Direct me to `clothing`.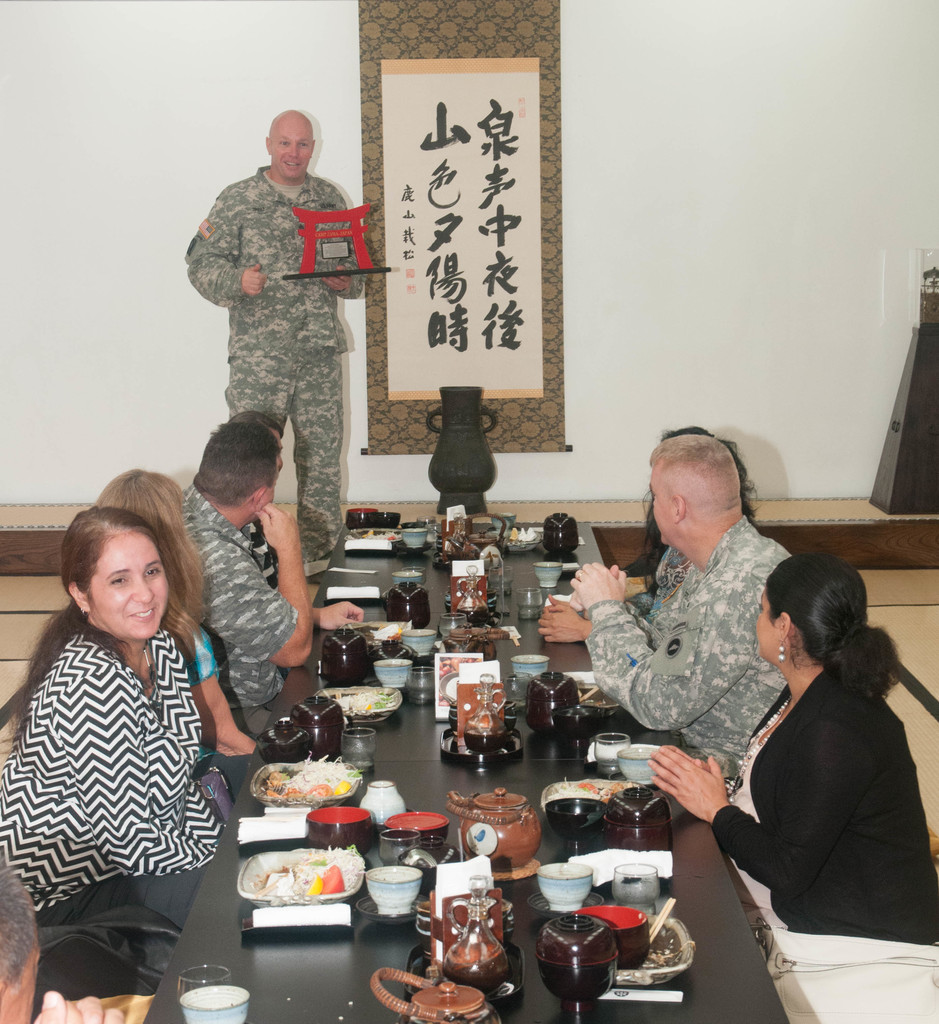
Direction: {"left": 200, "top": 477, "right": 346, "bottom": 715}.
